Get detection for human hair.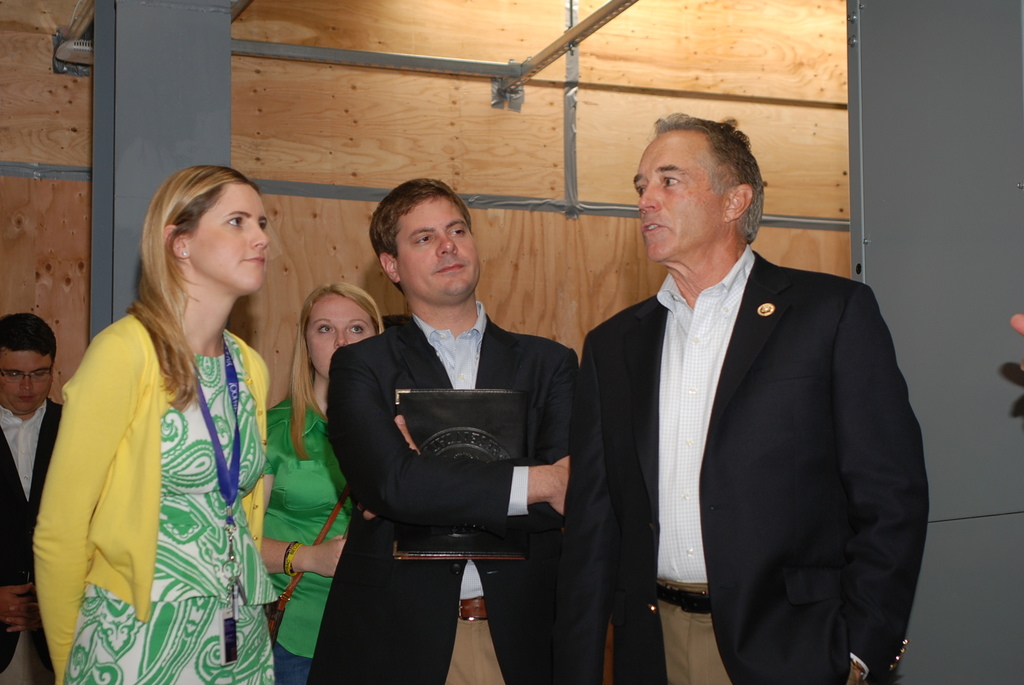
Detection: {"left": 370, "top": 180, "right": 474, "bottom": 261}.
